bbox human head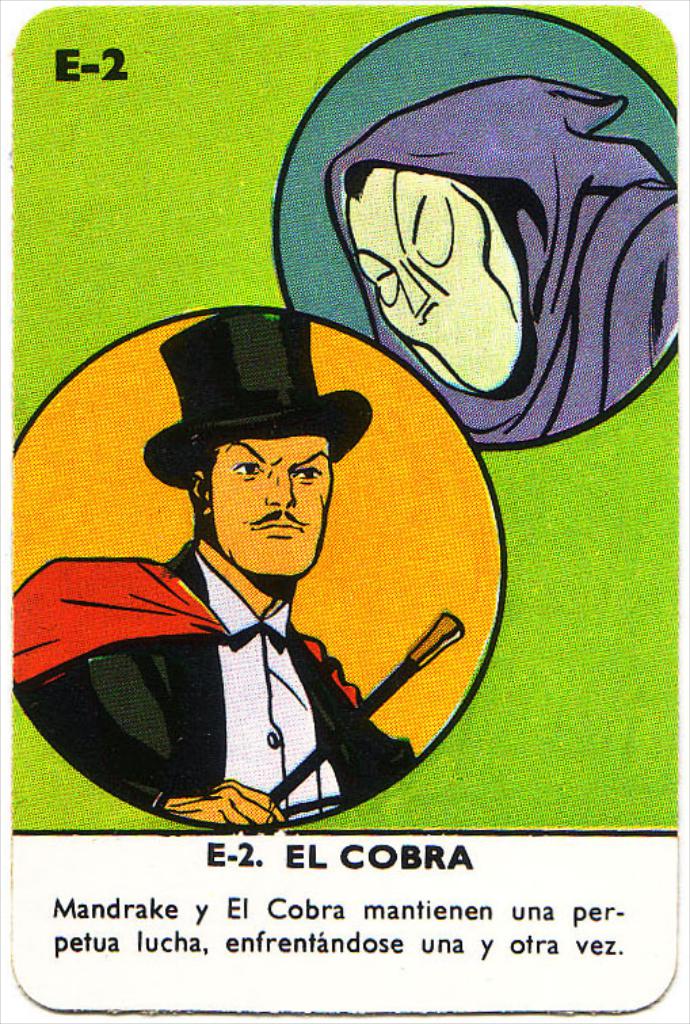
locate(144, 324, 369, 574)
